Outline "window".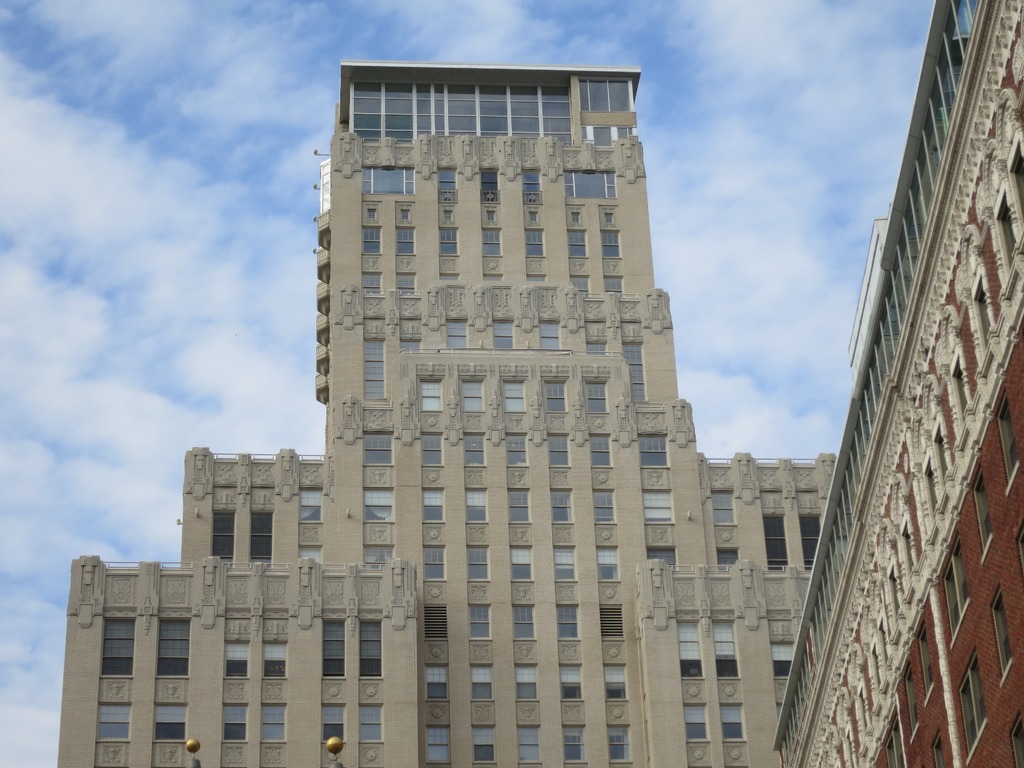
Outline: (479, 166, 499, 201).
